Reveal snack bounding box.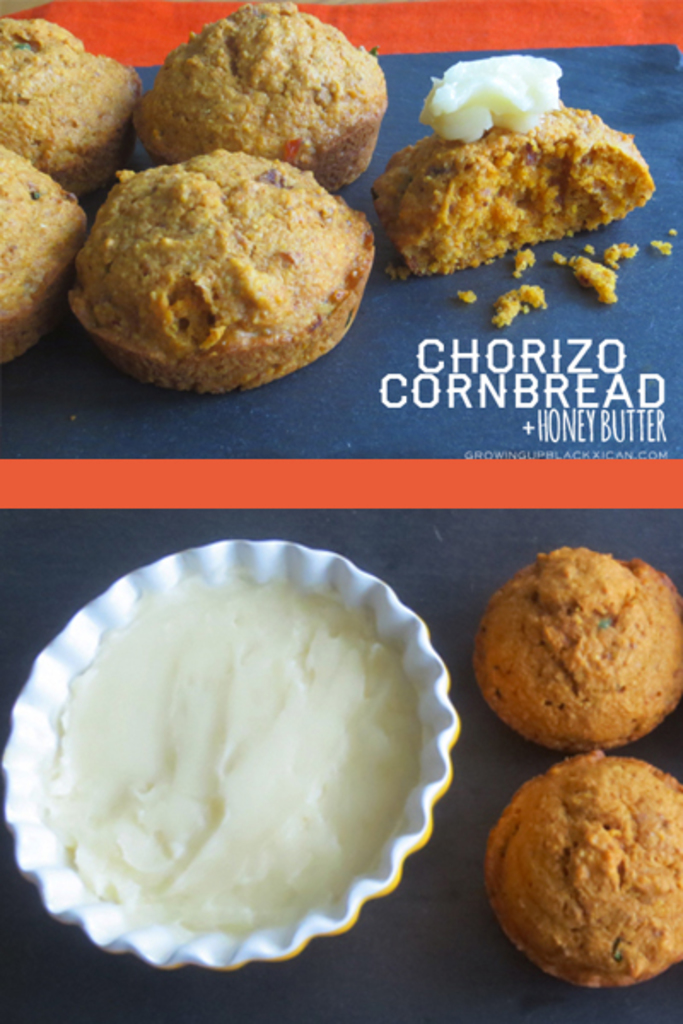
Revealed: x1=493, y1=754, x2=681, y2=997.
